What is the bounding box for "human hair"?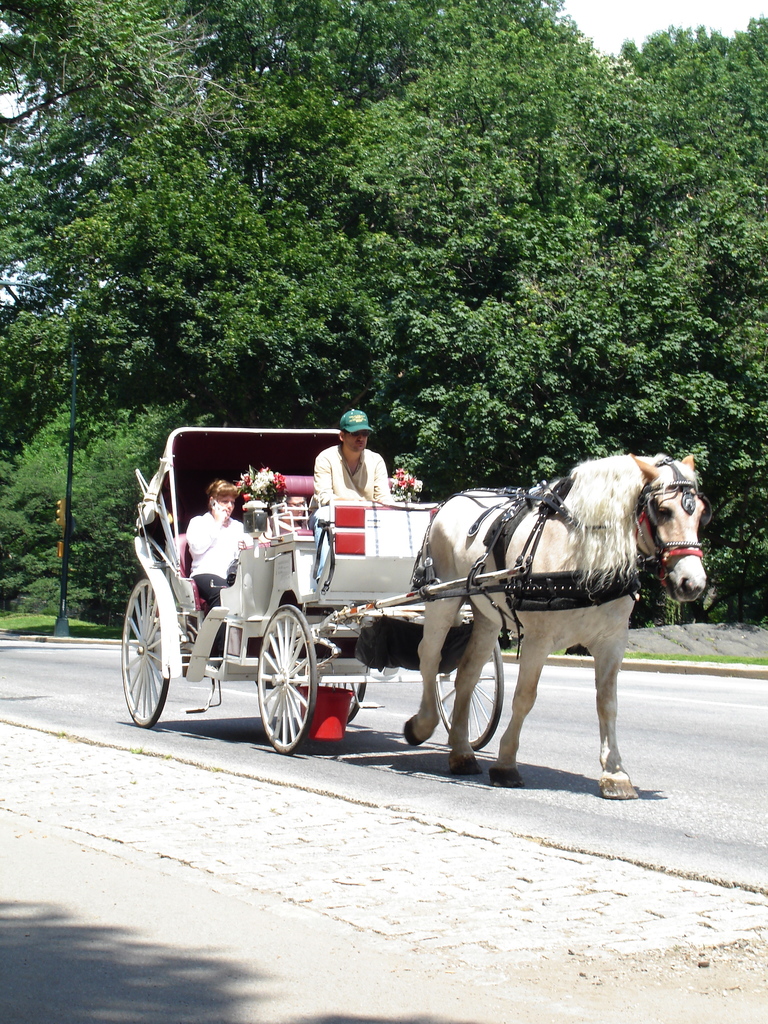
<bbox>339, 428, 349, 444</bbox>.
